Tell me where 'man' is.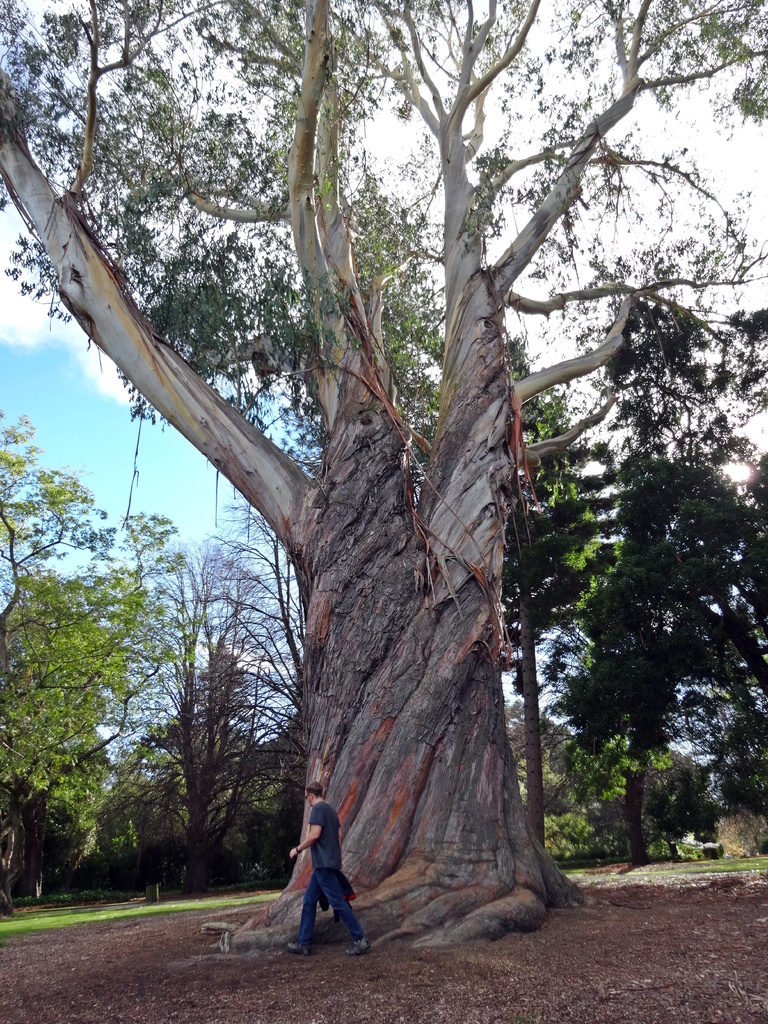
'man' is at locate(282, 795, 371, 938).
